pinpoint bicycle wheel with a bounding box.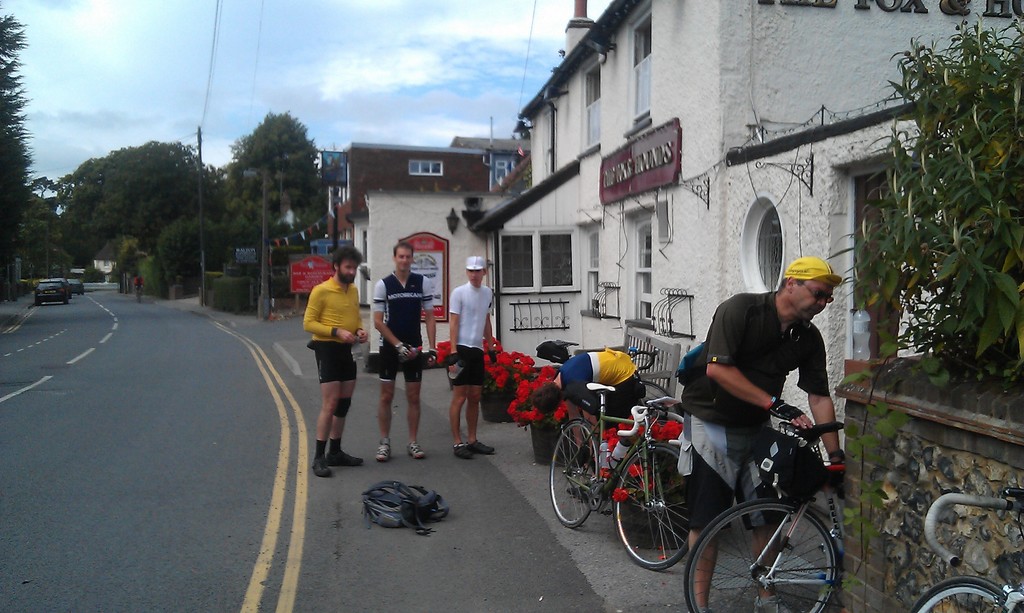
box(911, 575, 1023, 612).
